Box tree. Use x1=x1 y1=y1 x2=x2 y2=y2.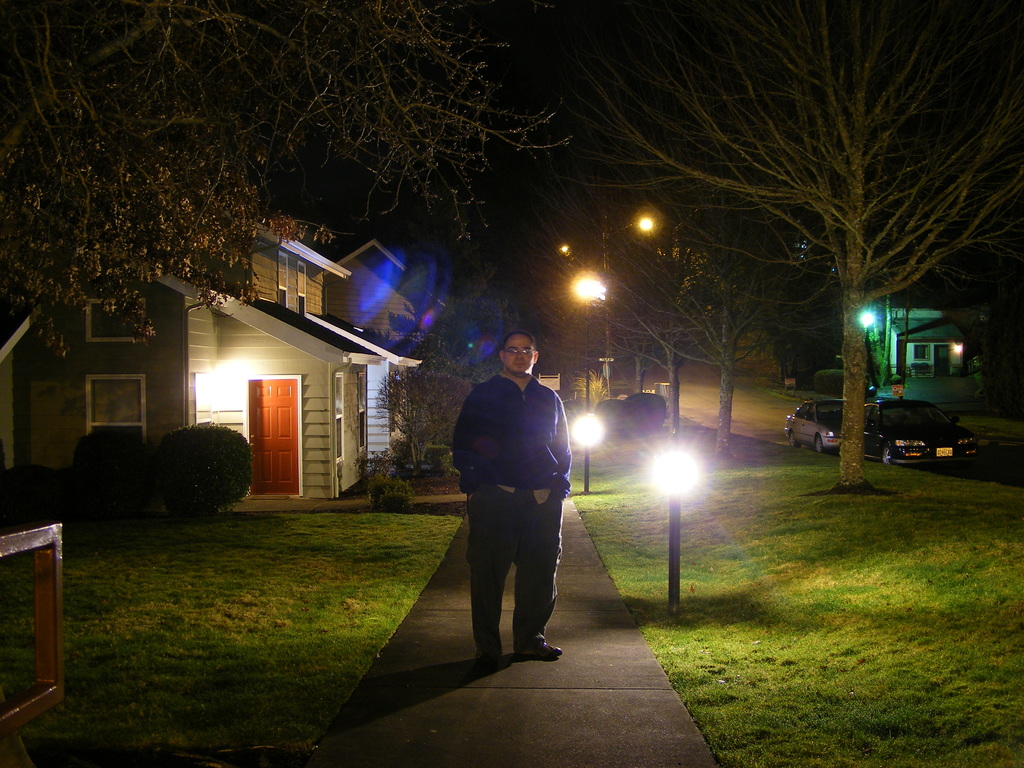
x1=0 y1=0 x2=575 y2=240.
